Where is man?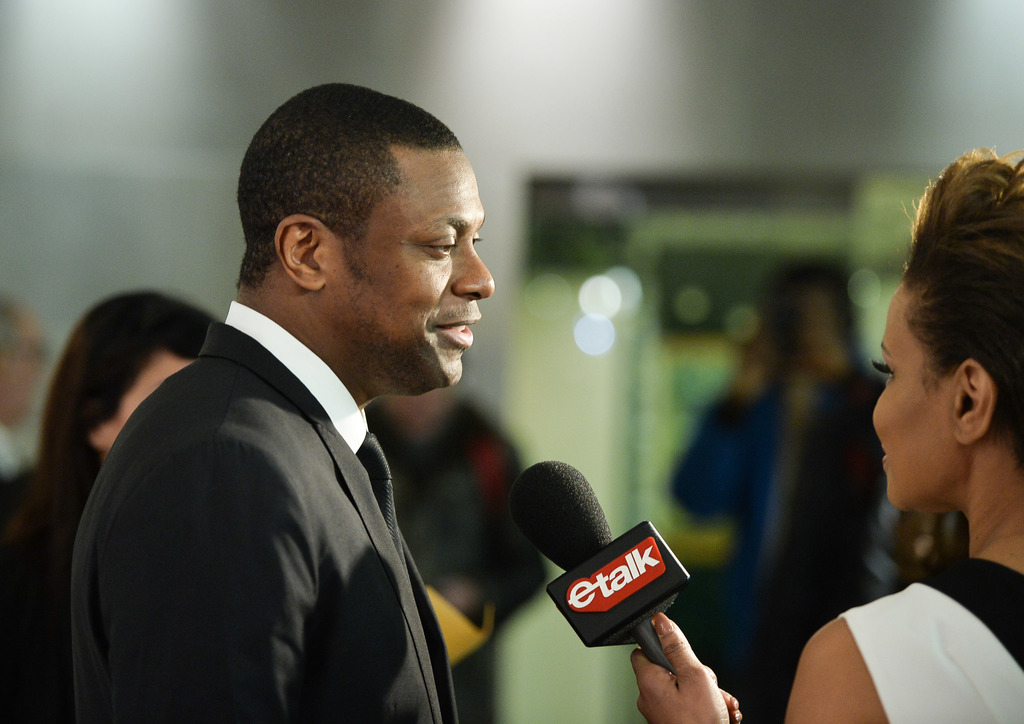
(676, 259, 885, 670).
